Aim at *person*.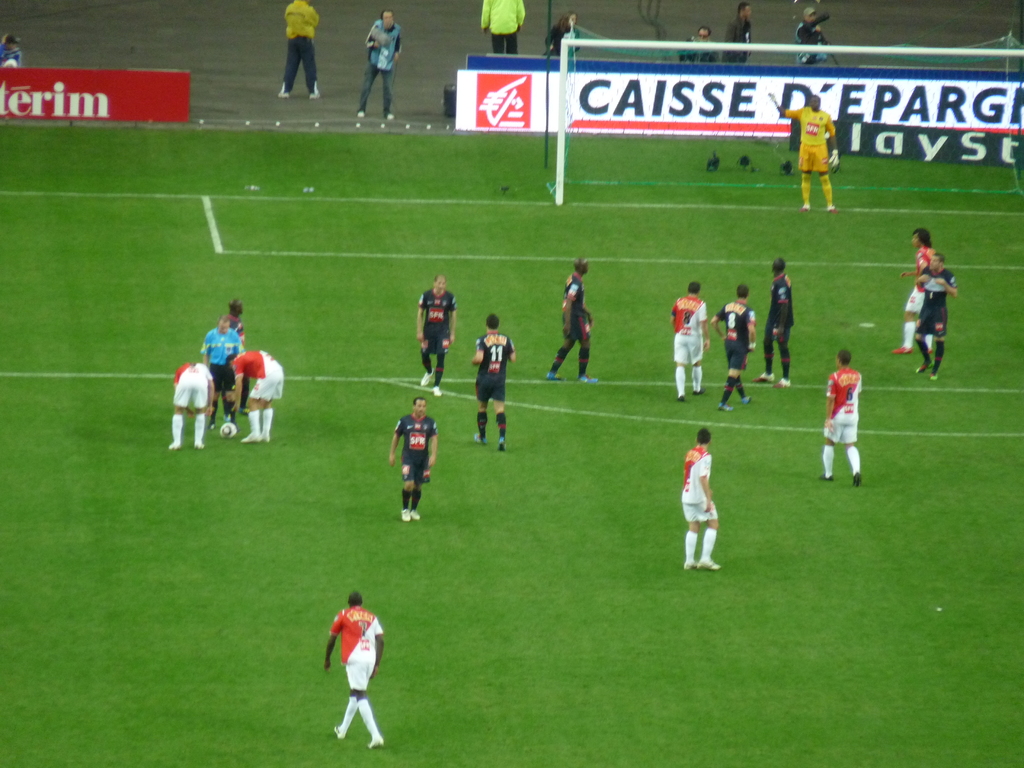
Aimed at <region>324, 591, 385, 749</region>.
